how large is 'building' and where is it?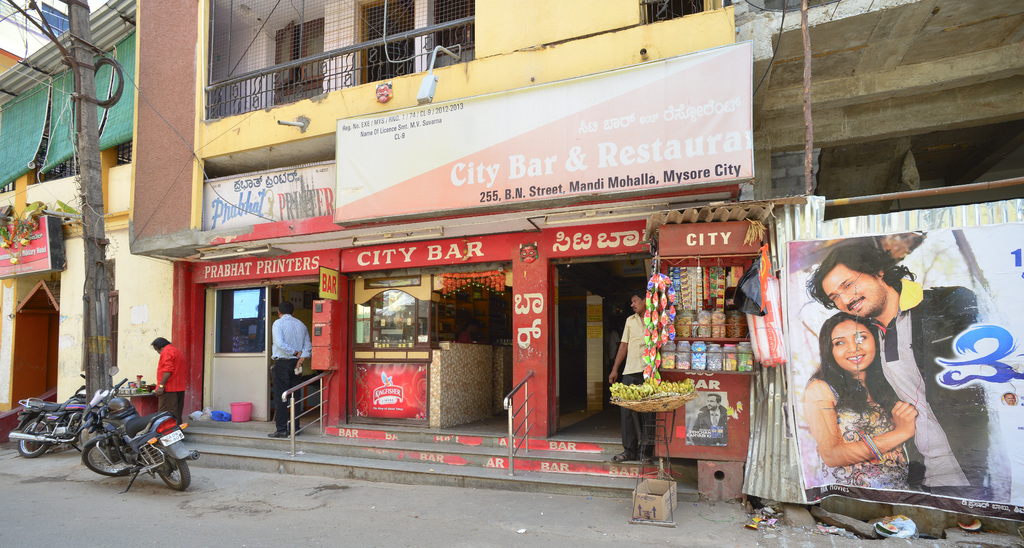
Bounding box: select_region(728, 0, 1023, 525).
